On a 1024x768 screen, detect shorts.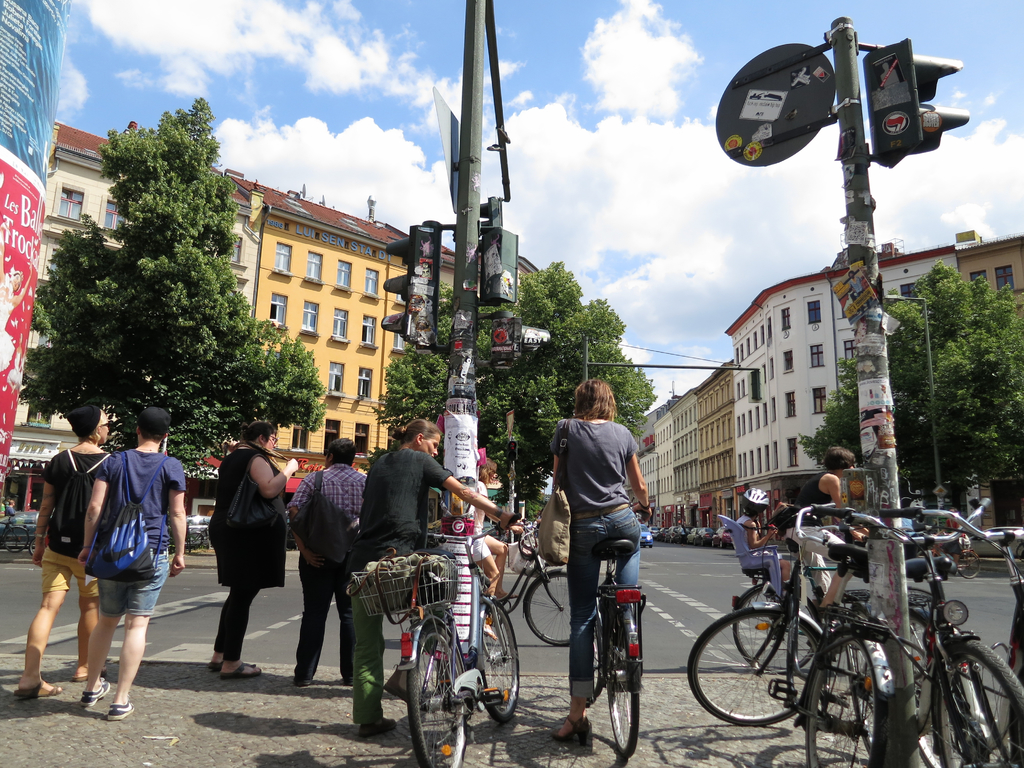
crop(95, 547, 170, 619).
